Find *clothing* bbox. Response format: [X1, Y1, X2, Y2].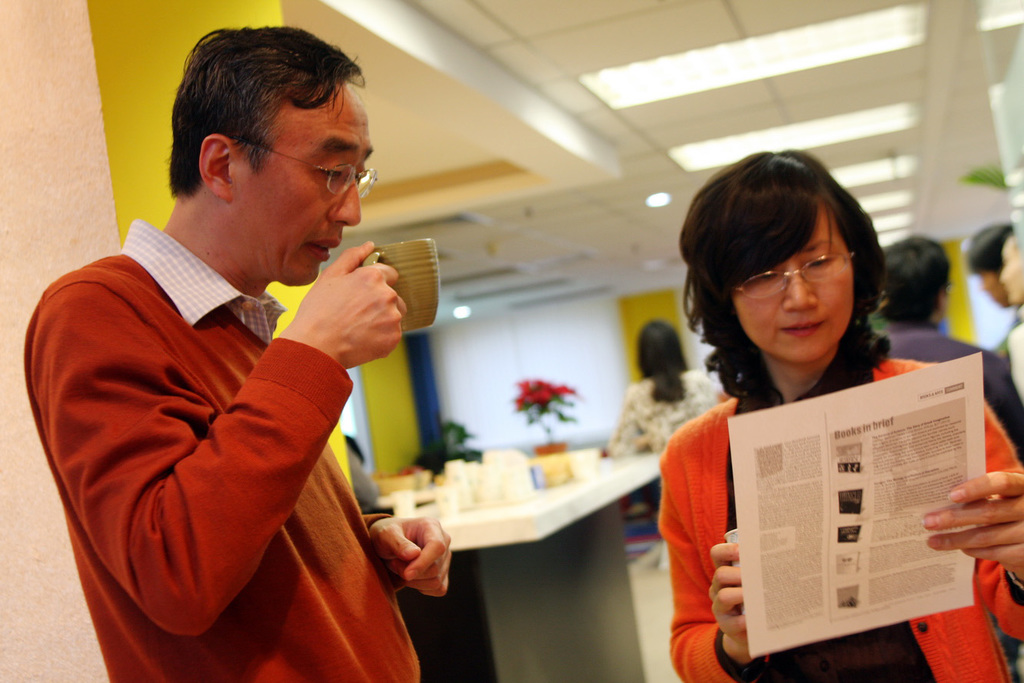
[1013, 312, 1023, 395].
